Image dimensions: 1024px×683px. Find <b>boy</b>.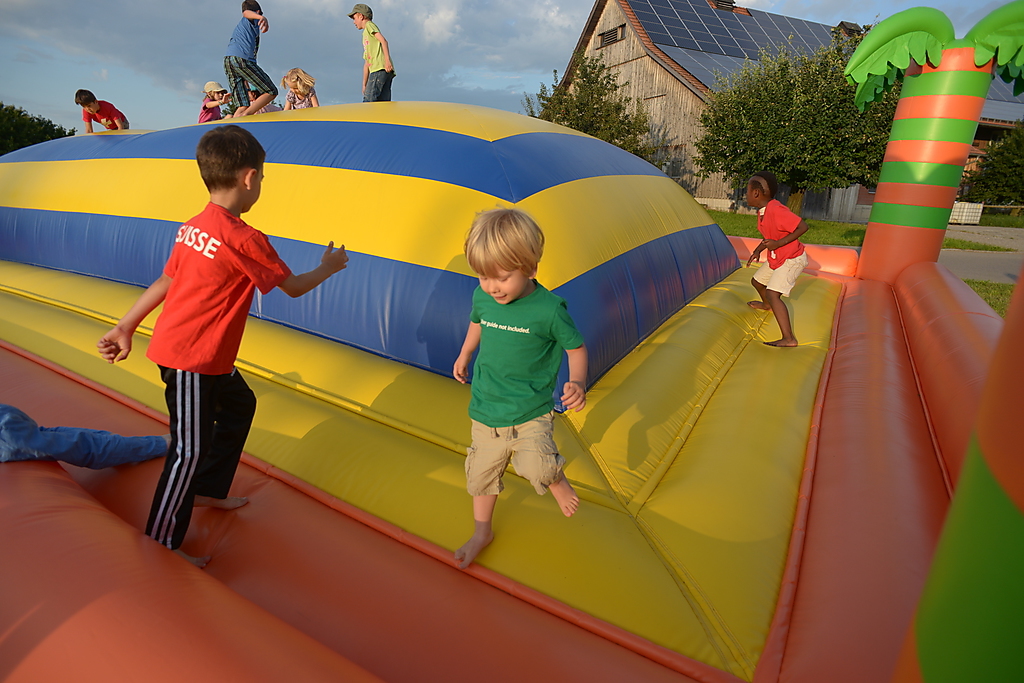
bbox=[344, 2, 396, 102].
